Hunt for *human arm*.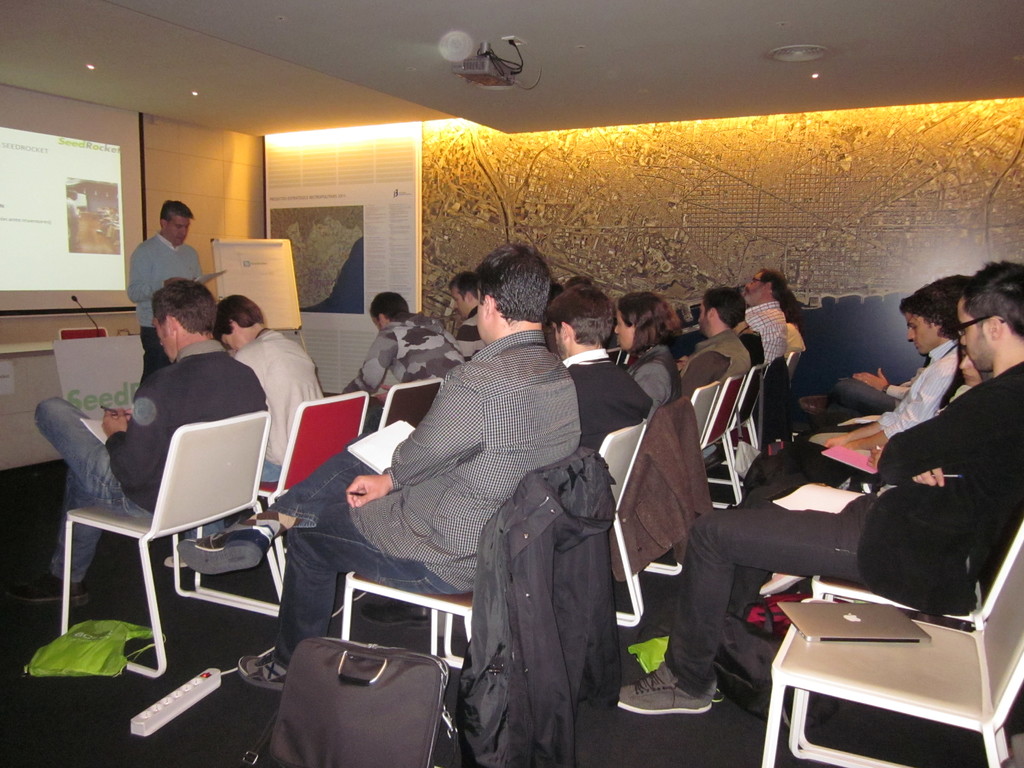
Hunted down at [left=876, top=379, right=1023, bottom=482].
